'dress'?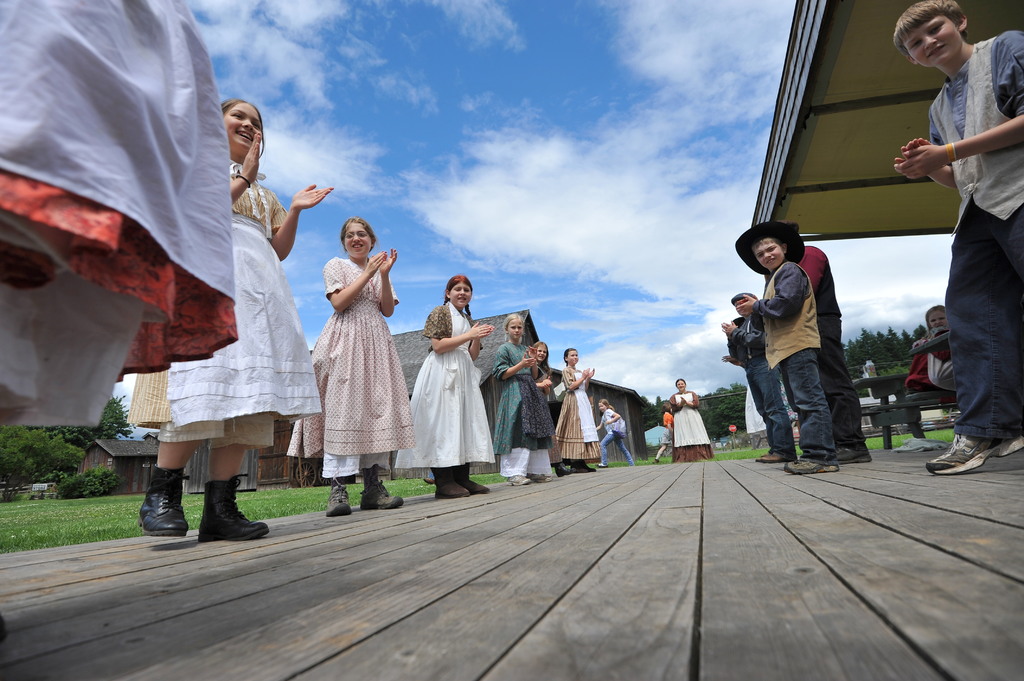
bbox=(0, 0, 234, 432)
